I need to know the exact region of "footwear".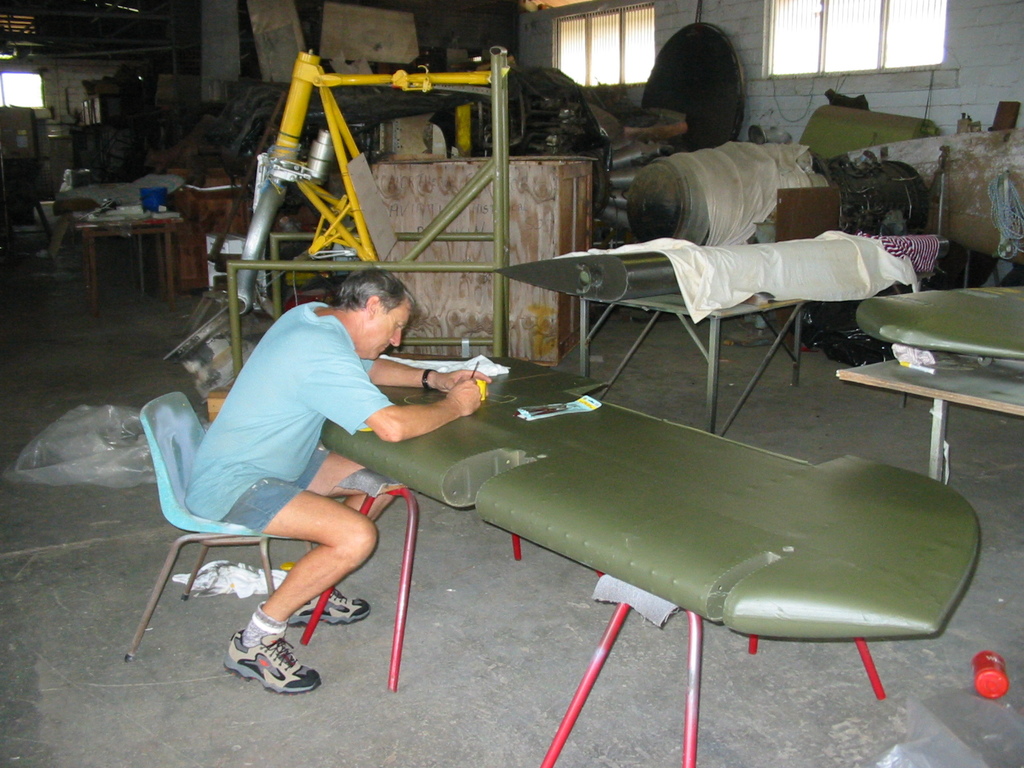
Region: (222,632,326,693).
